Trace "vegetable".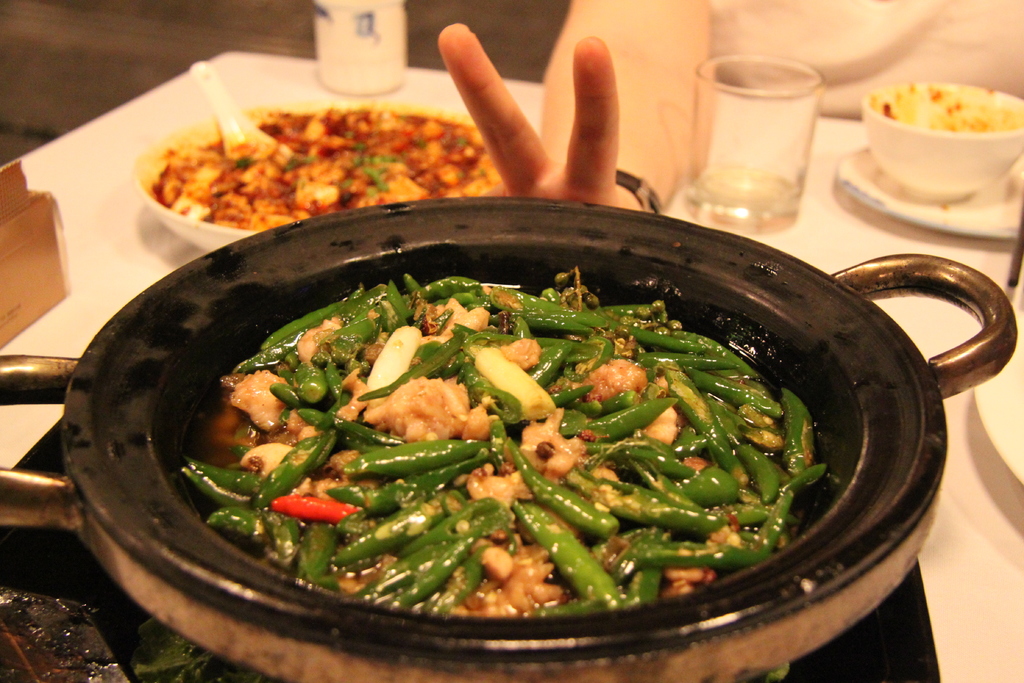
Traced to bbox(259, 298, 358, 348).
